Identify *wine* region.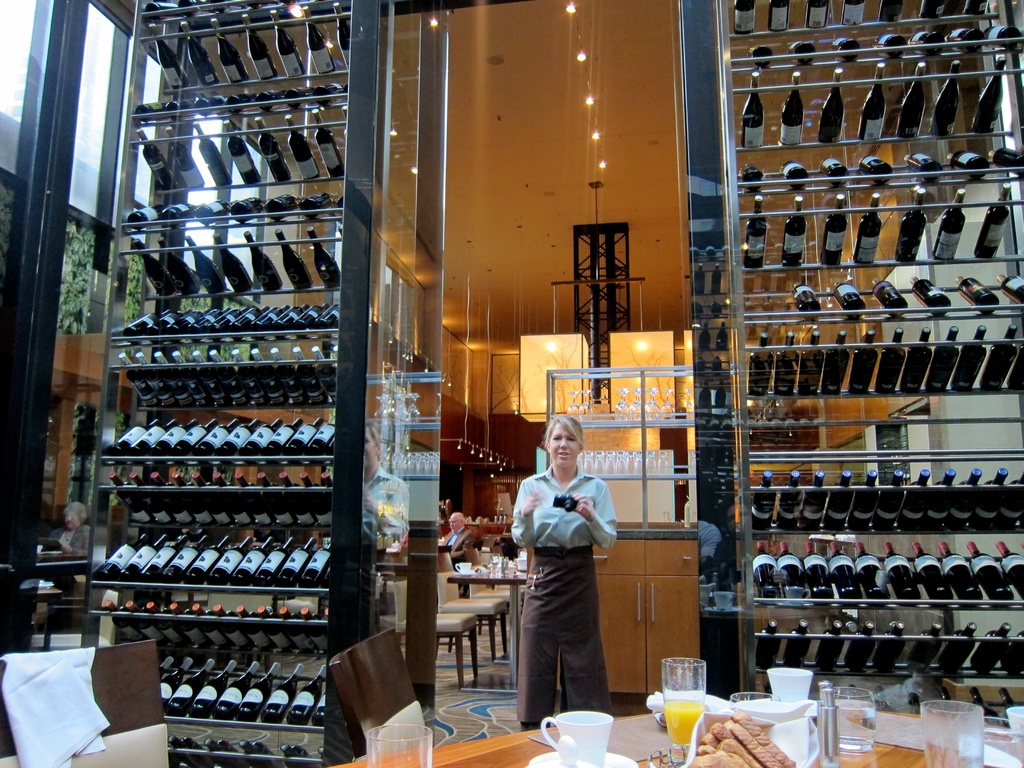
Region: 876,34,907,56.
